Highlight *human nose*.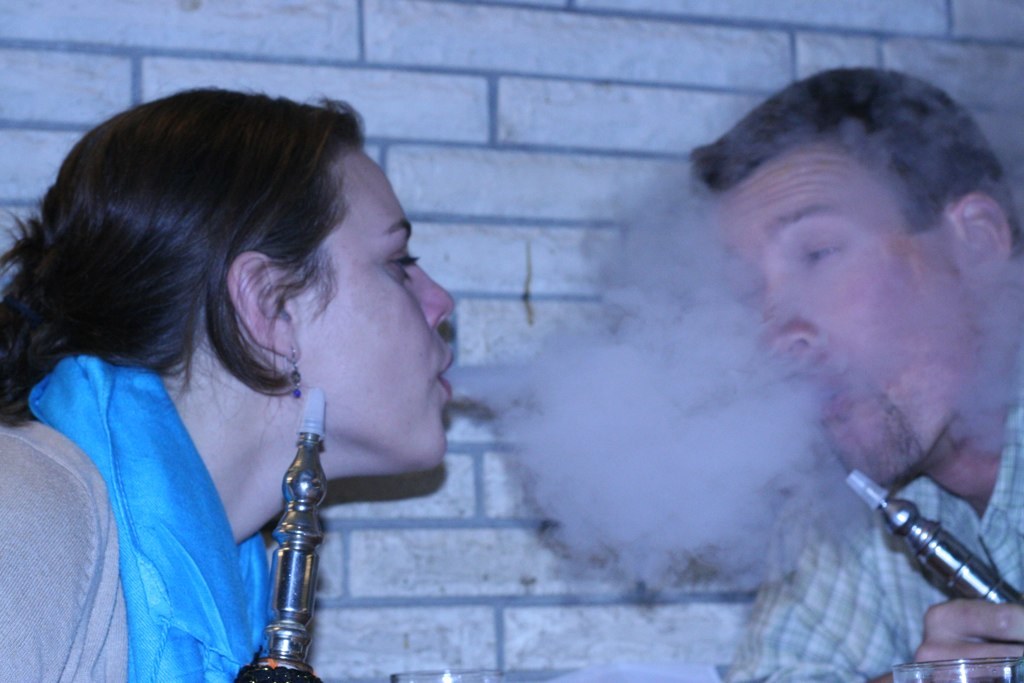
Highlighted region: <box>765,276,825,364</box>.
